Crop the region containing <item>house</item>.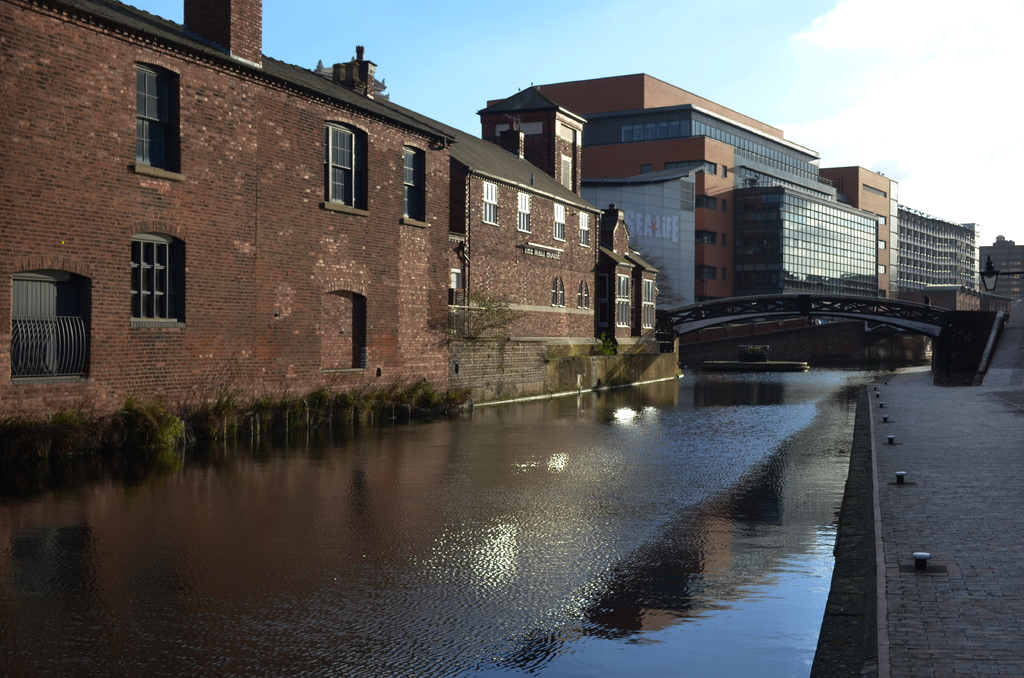
Crop region: region(730, 186, 875, 298).
